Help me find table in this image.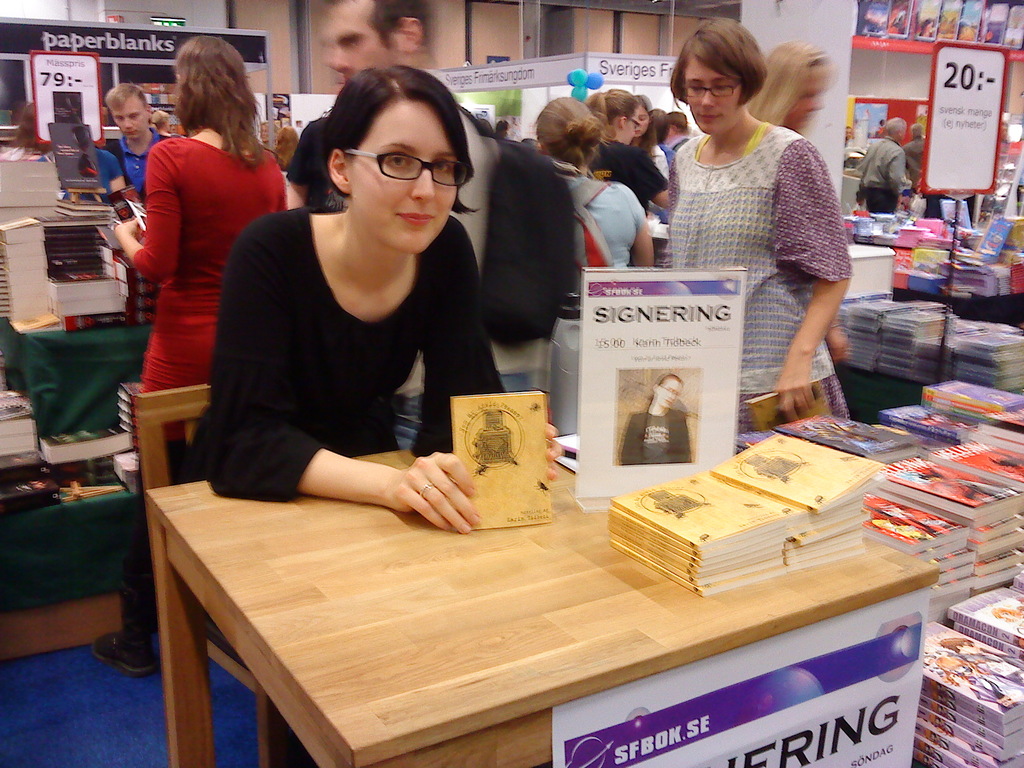
Found it: <box>137,486,936,767</box>.
